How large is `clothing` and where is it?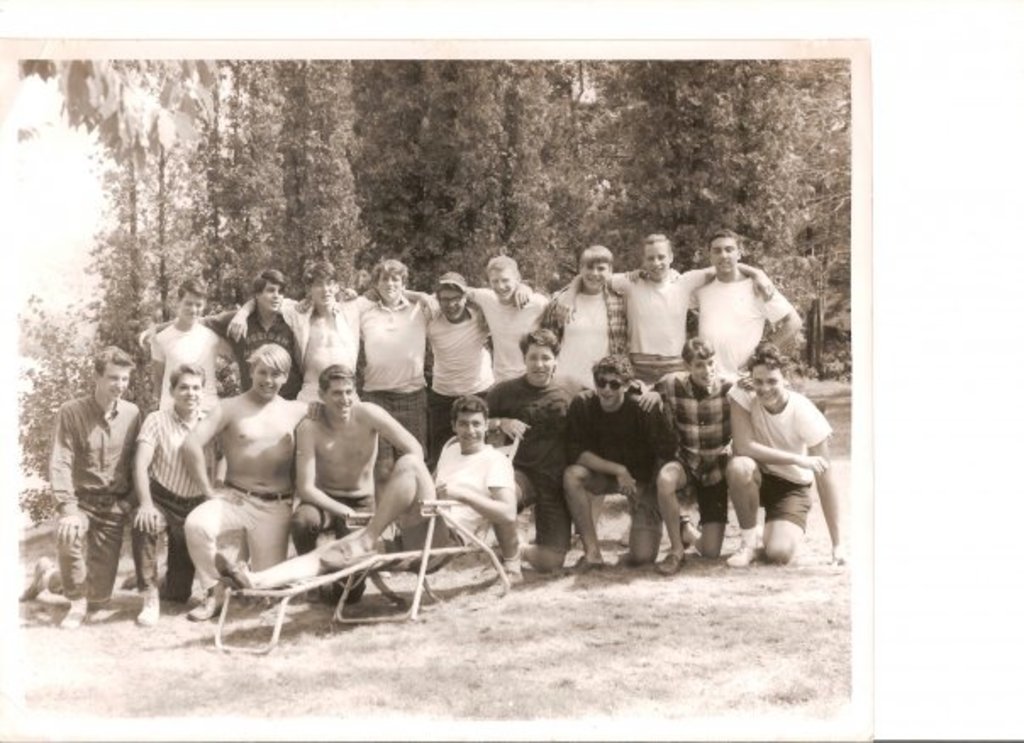
Bounding box: bbox(617, 268, 717, 377).
